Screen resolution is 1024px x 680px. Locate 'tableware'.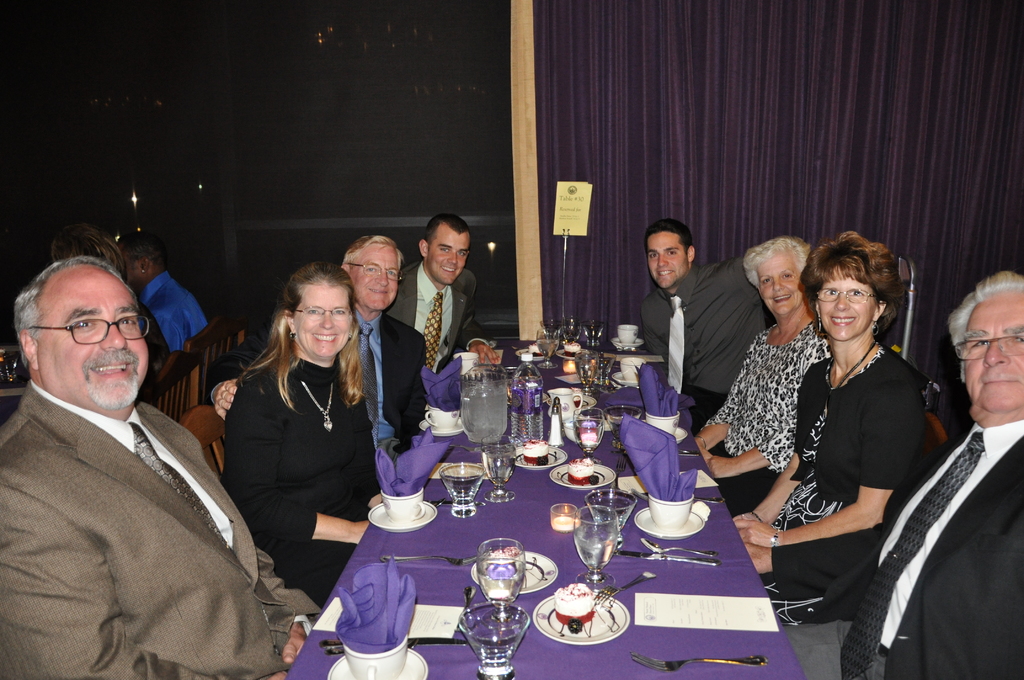
344,639,406,679.
